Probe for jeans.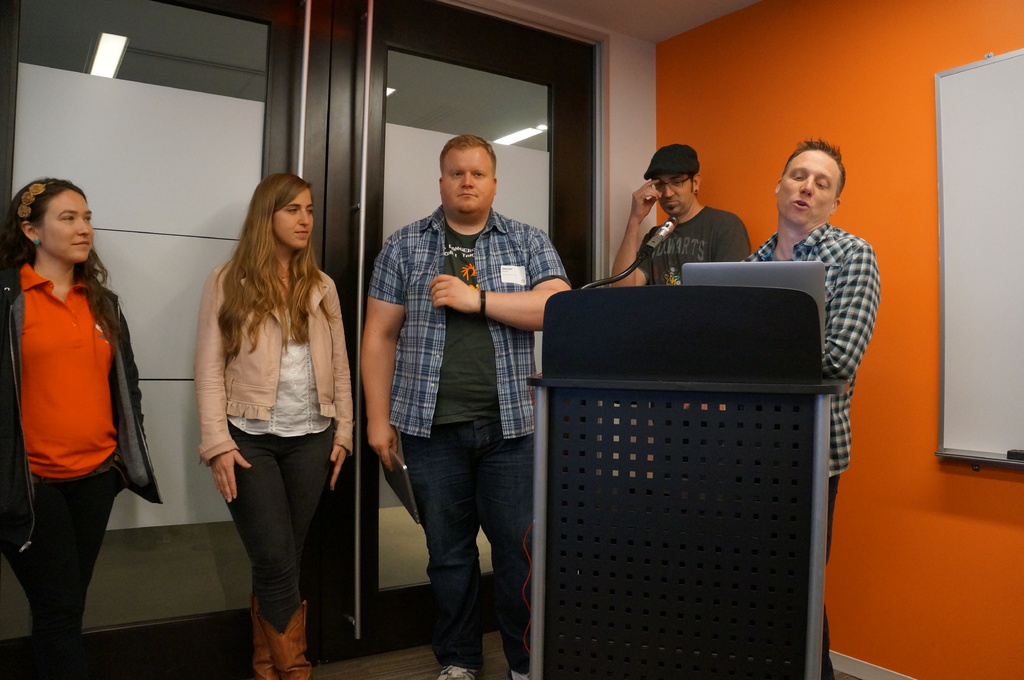
Probe result: 230/422/330/632.
